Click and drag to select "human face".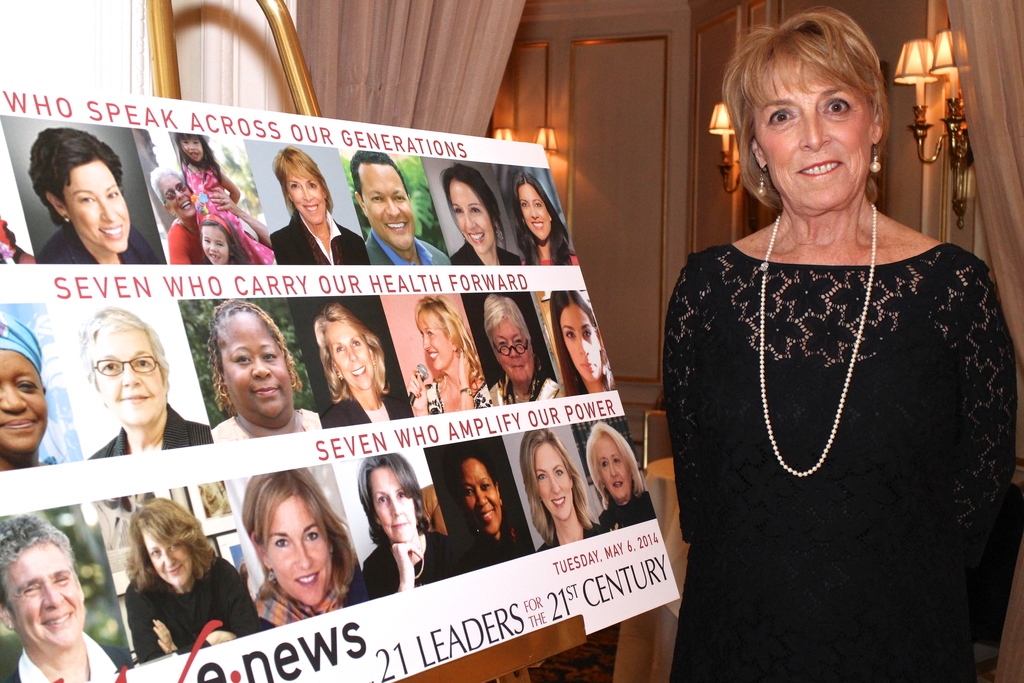
Selection: region(329, 320, 374, 384).
